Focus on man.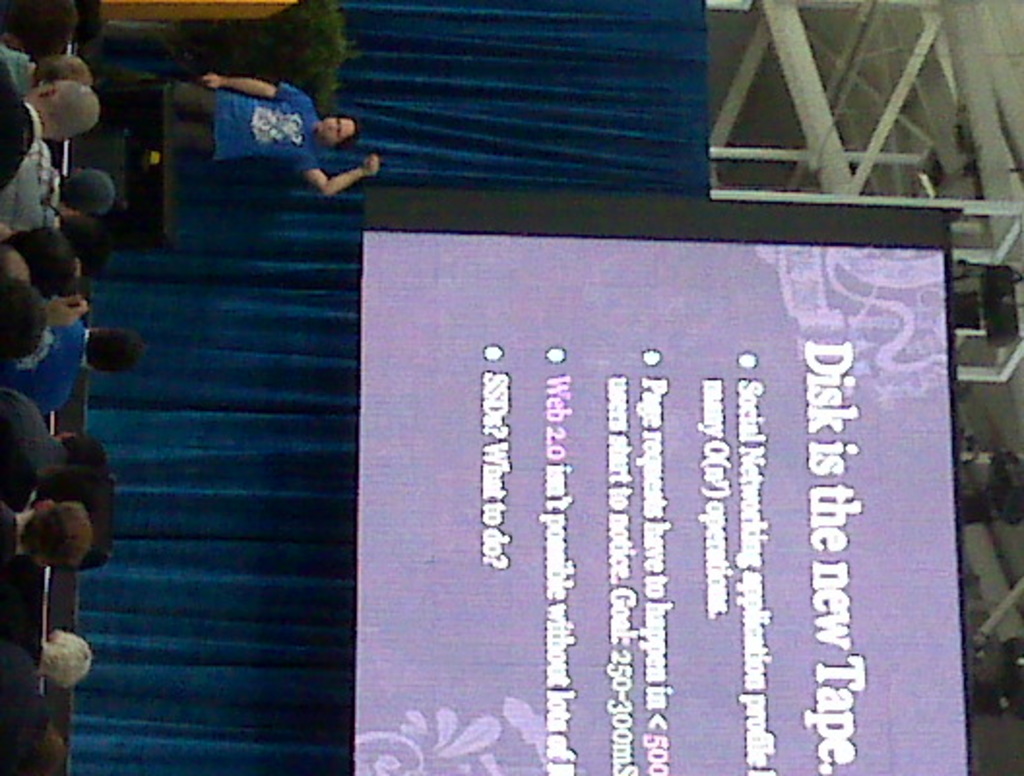
Focused at [0,388,111,485].
